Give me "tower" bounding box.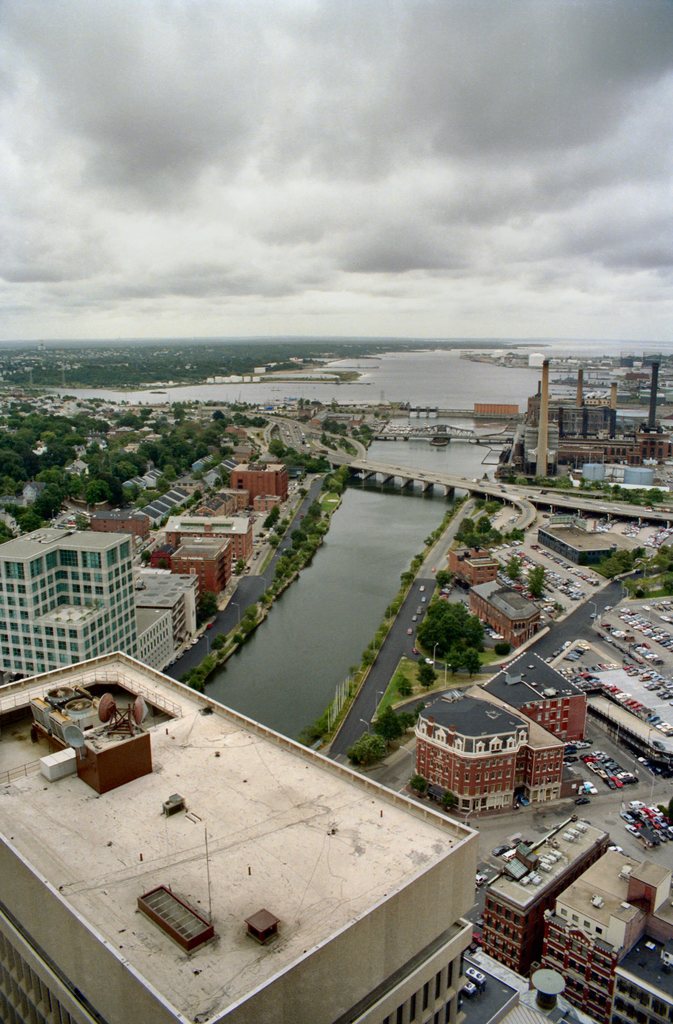
[538,359,548,481].
